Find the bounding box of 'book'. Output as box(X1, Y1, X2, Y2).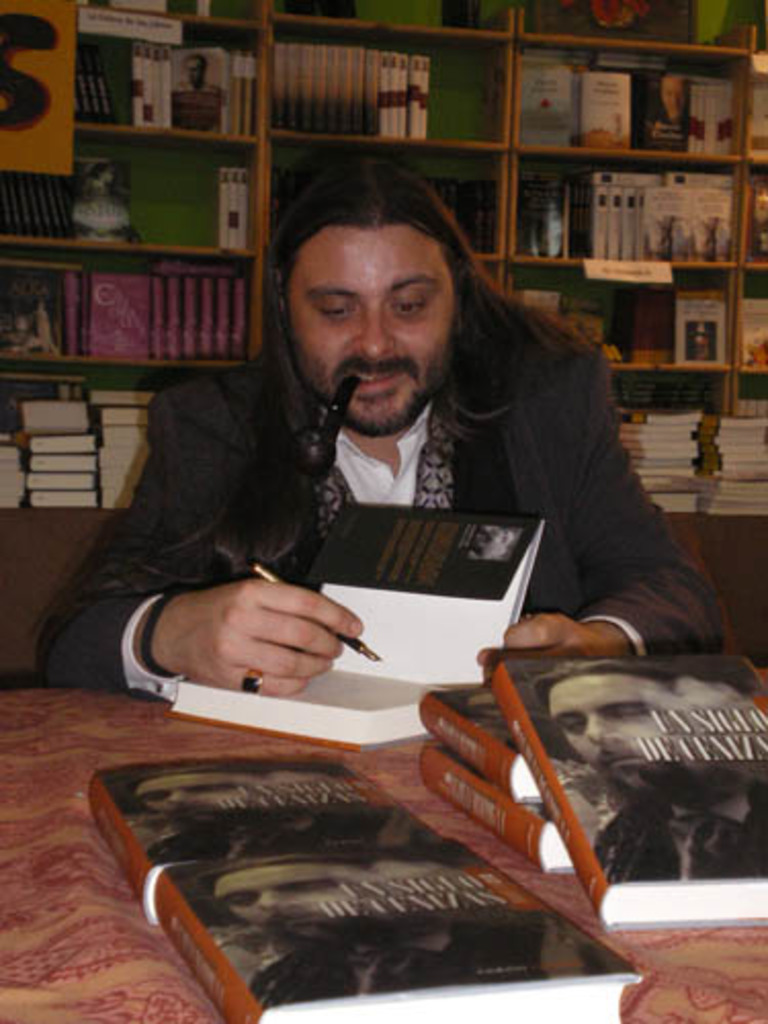
box(80, 750, 446, 932).
